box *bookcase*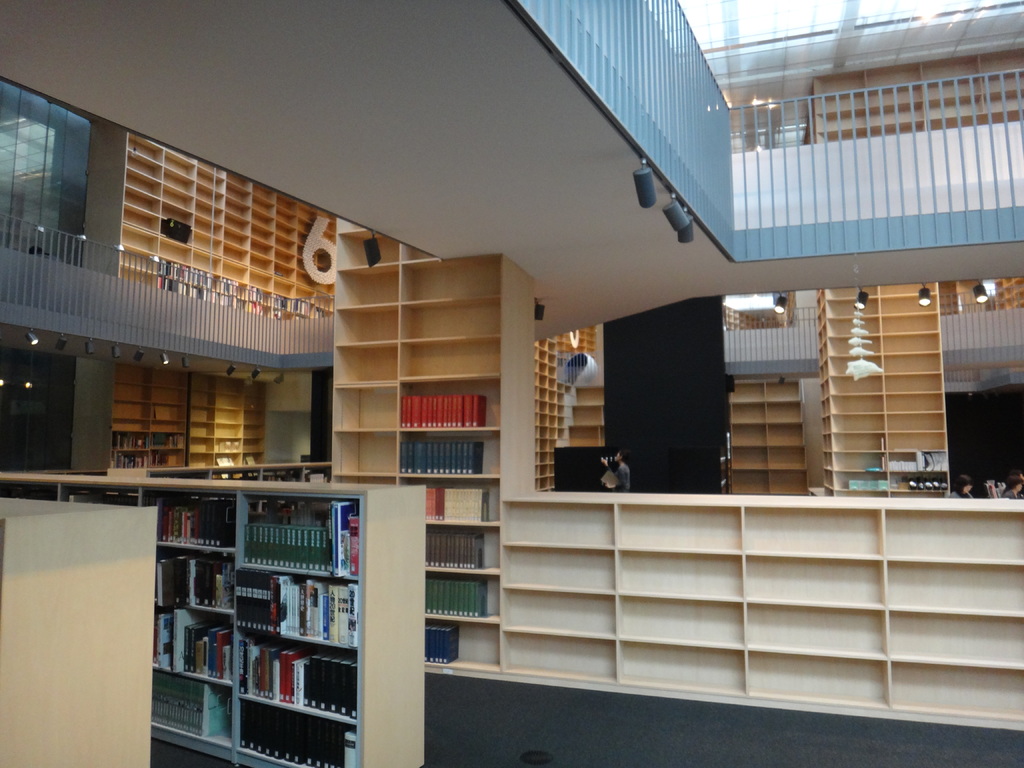
(x1=0, y1=474, x2=426, y2=767)
